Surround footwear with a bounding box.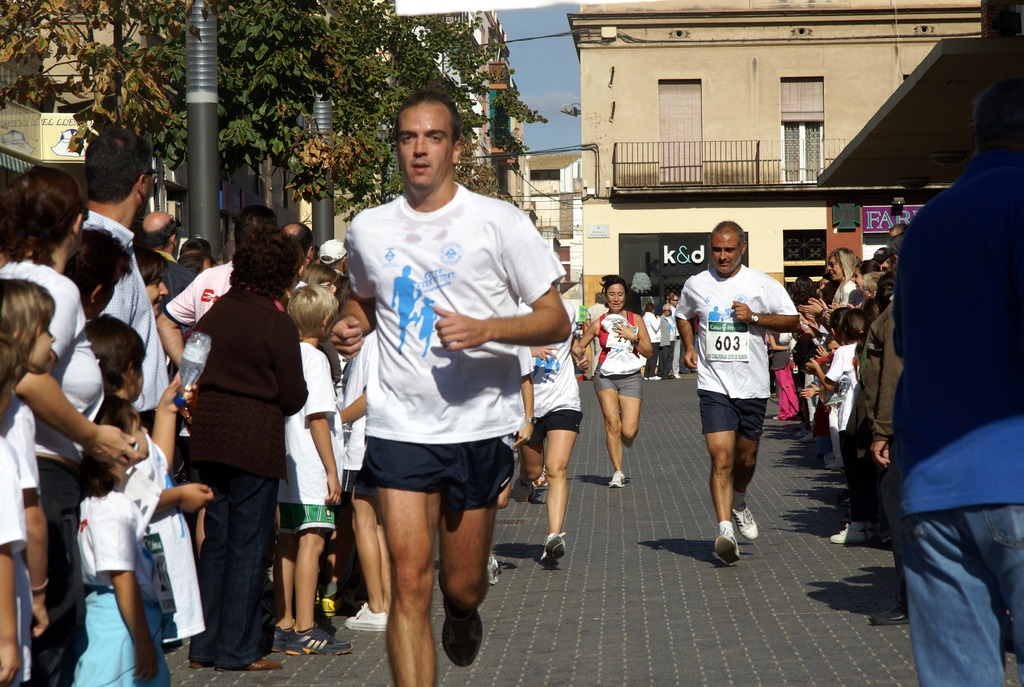
[x1=773, y1=415, x2=780, y2=418].
